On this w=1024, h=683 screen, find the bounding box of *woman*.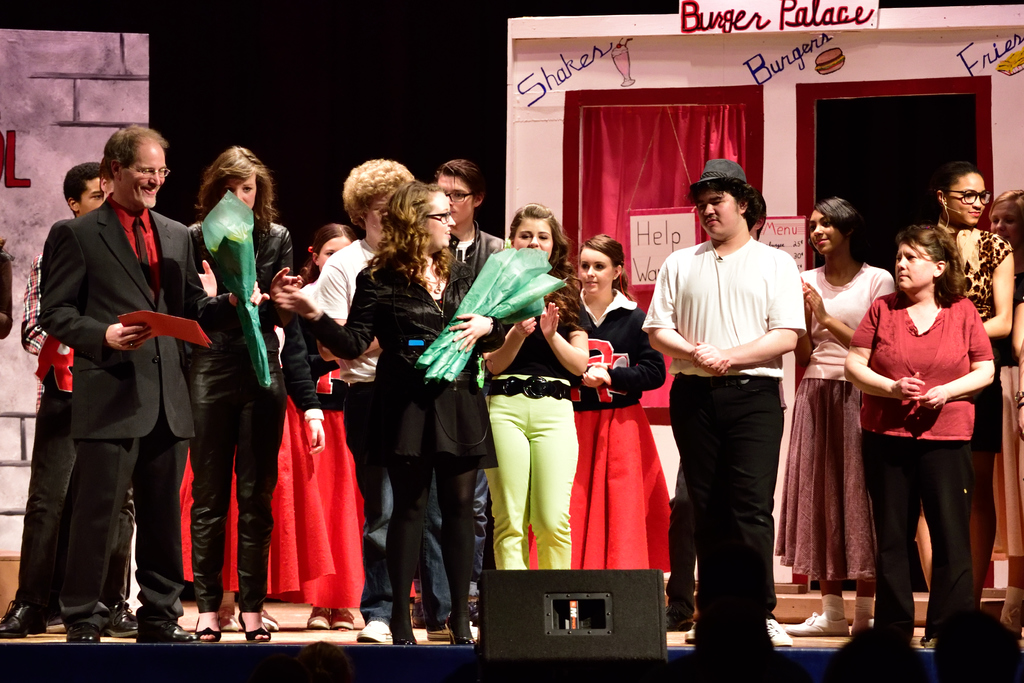
Bounding box: pyautogui.locateOnScreen(275, 177, 508, 646).
